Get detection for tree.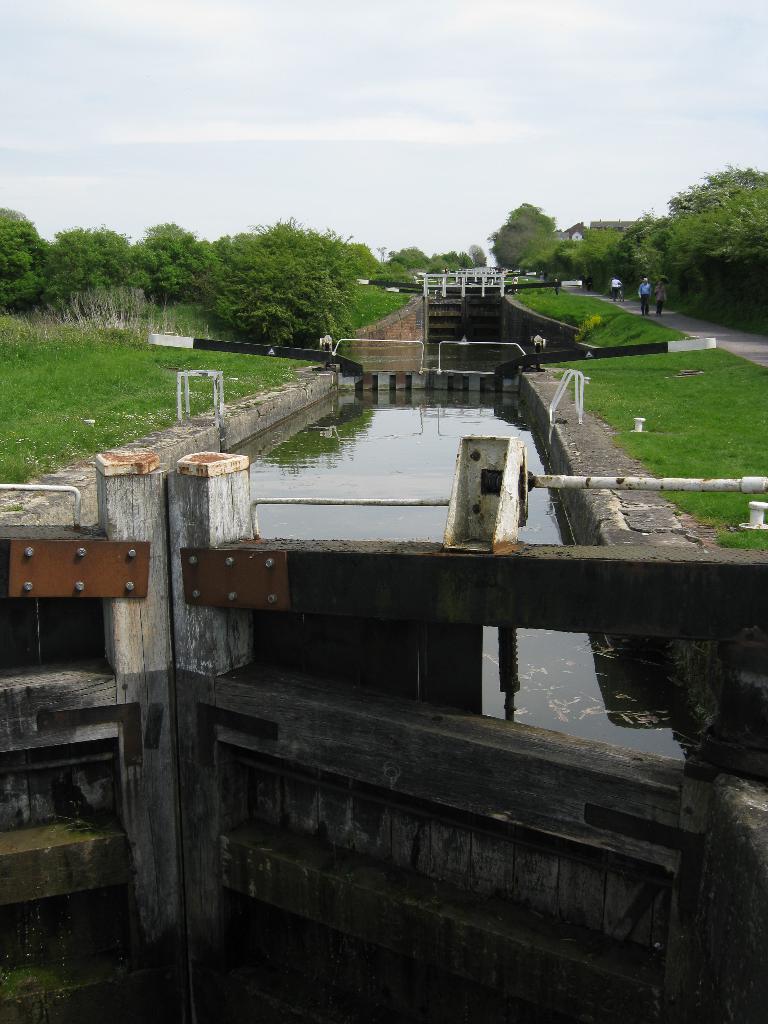
Detection: [143, 212, 205, 296].
